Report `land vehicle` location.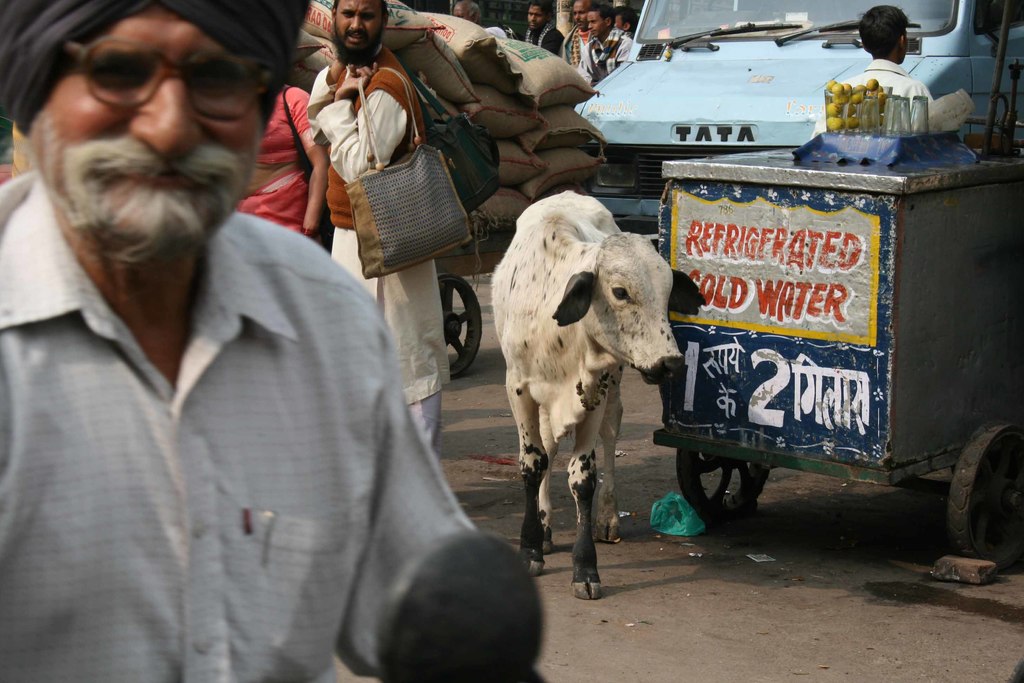
Report: bbox=(566, 0, 1023, 239).
